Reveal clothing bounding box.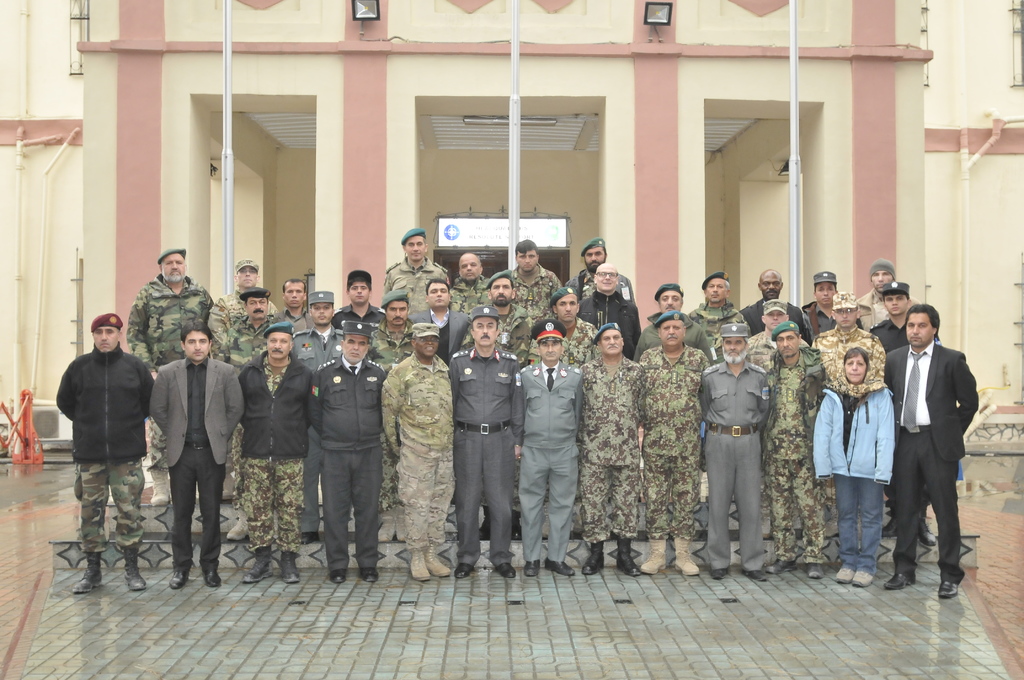
Revealed: [left=207, top=289, right=274, bottom=364].
